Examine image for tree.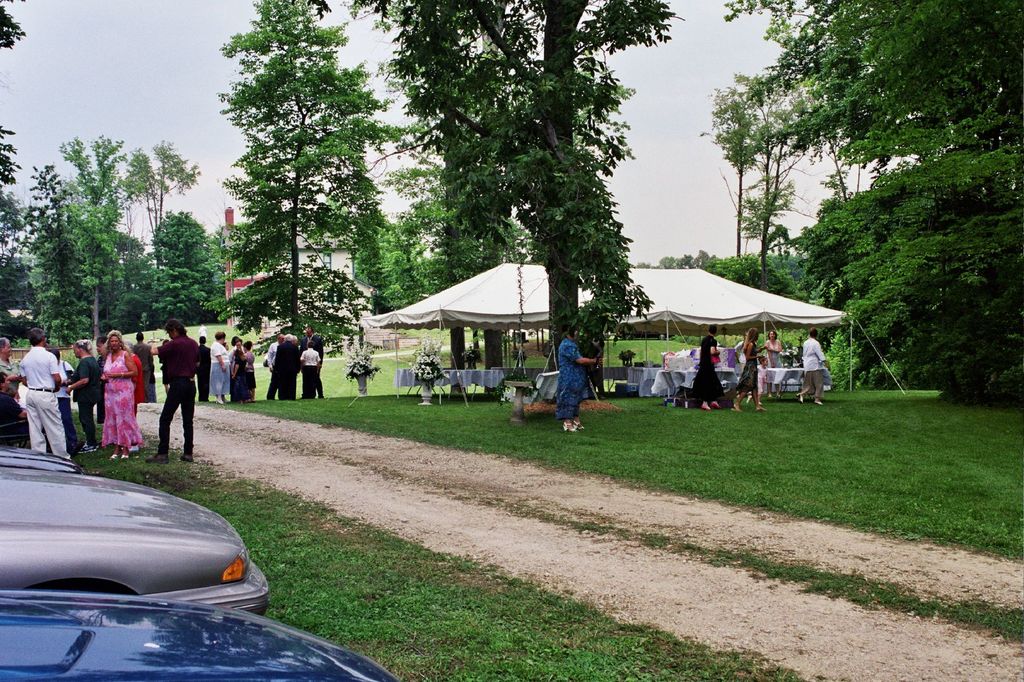
Examination result: select_region(726, 0, 852, 193).
